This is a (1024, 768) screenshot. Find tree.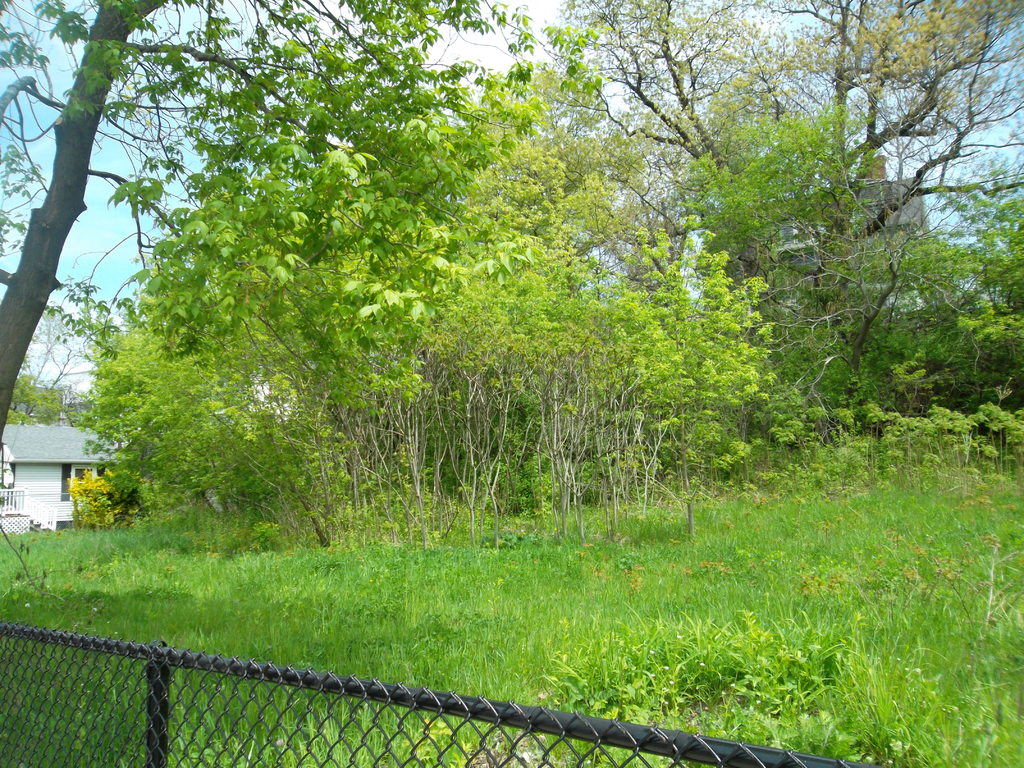
Bounding box: 0,0,599,437.
